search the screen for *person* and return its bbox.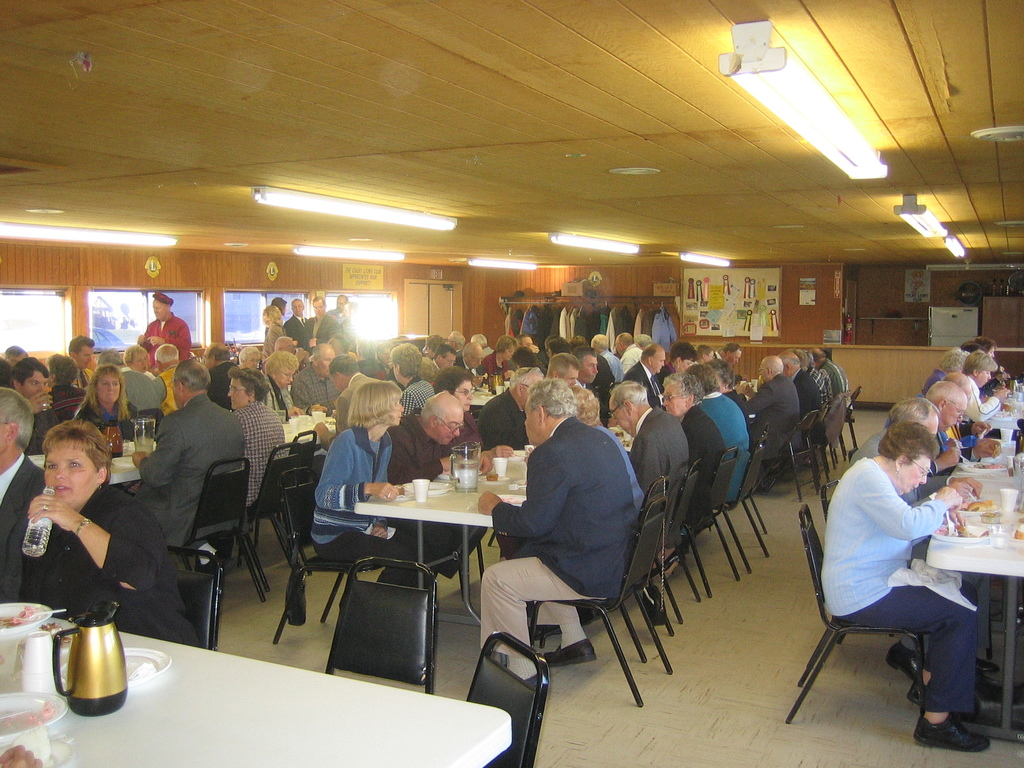
Found: locate(198, 345, 236, 409).
